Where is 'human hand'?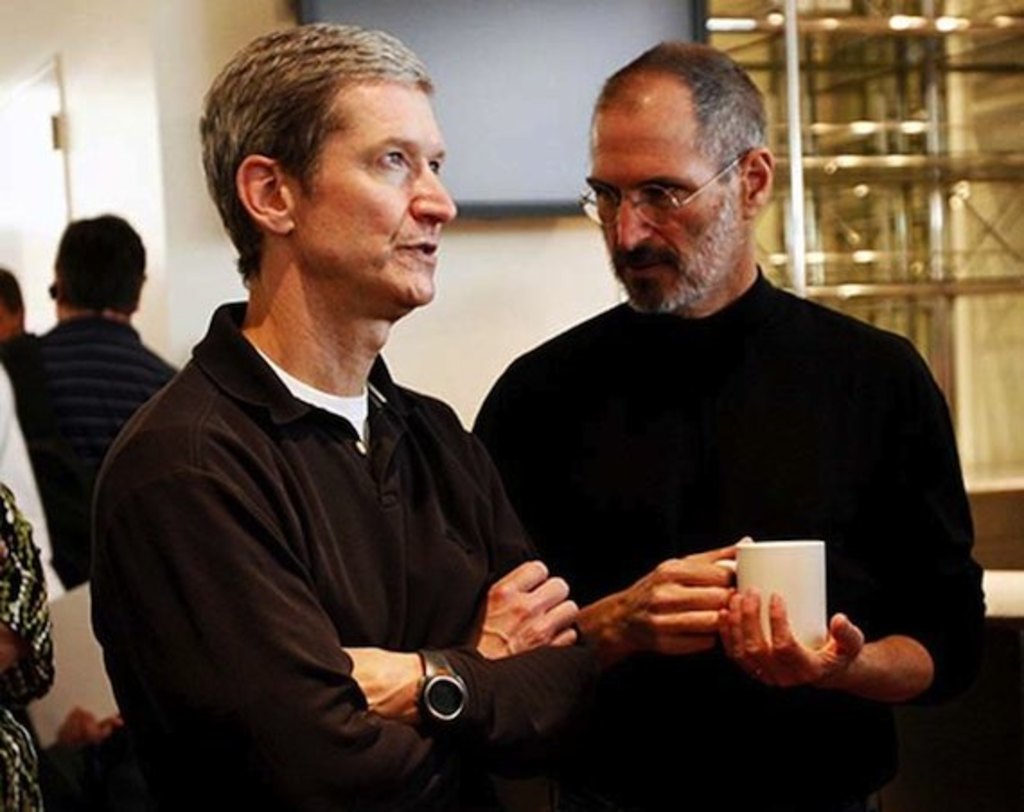
[618,541,740,659].
